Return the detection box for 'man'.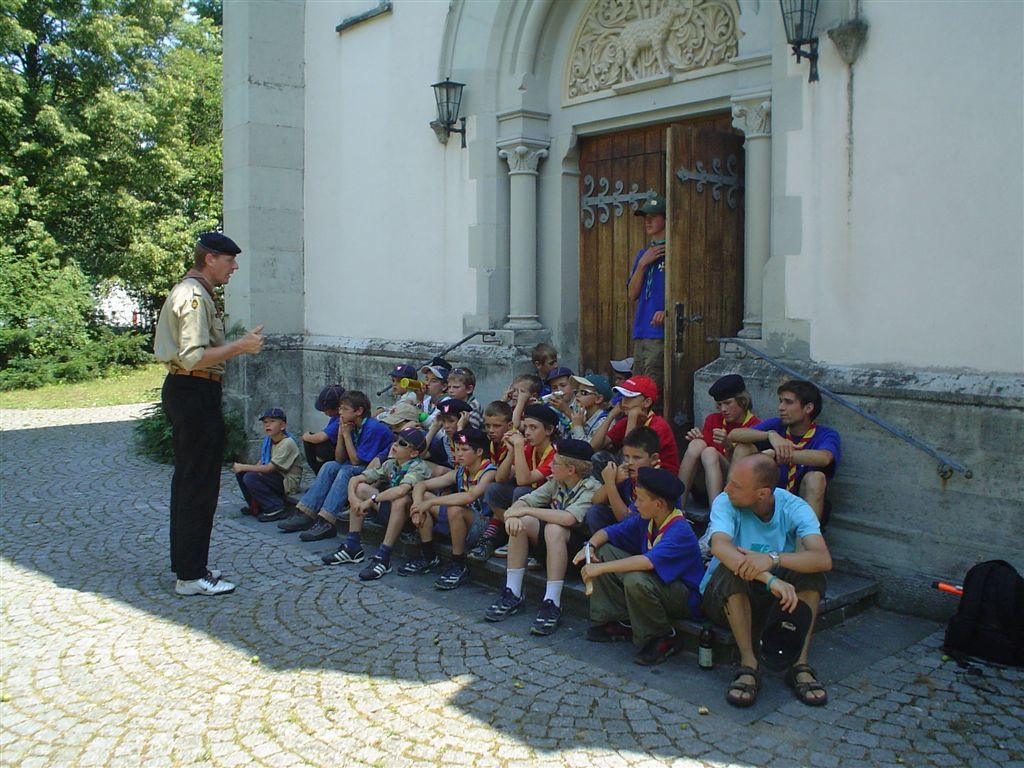
<bbox>154, 233, 264, 595</bbox>.
